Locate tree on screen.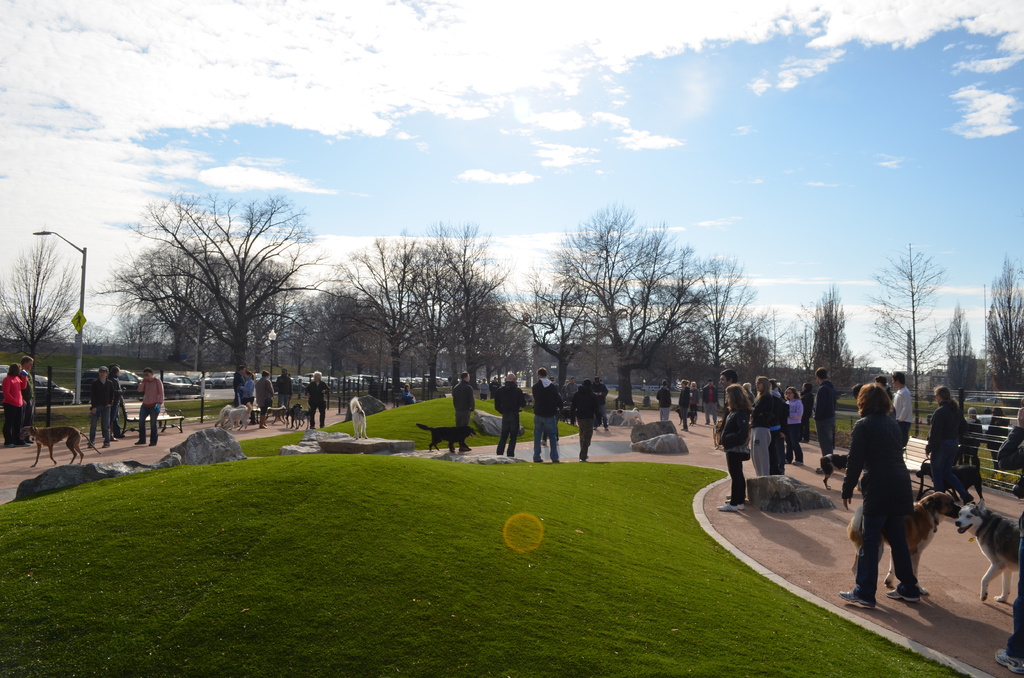
On screen at {"left": 940, "top": 310, "right": 985, "bottom": 389}.
